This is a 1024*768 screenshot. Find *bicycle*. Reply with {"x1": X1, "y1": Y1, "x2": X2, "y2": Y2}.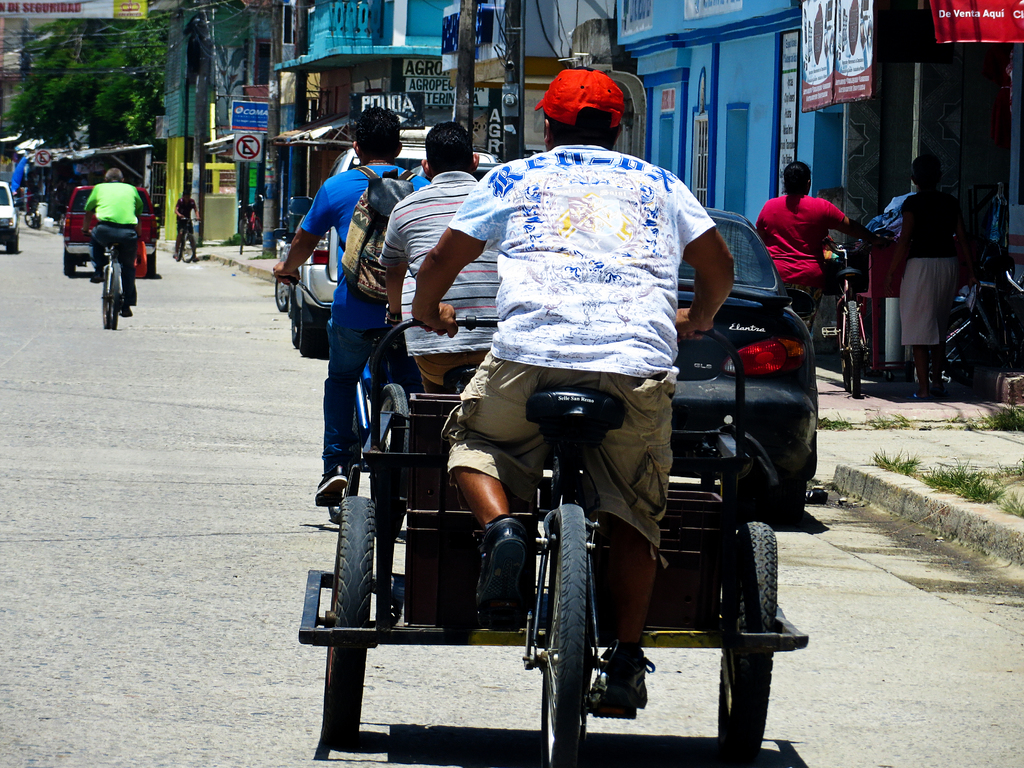
{"x1": 79, "y1": 228, "x2": 139, "y2": 328}.
